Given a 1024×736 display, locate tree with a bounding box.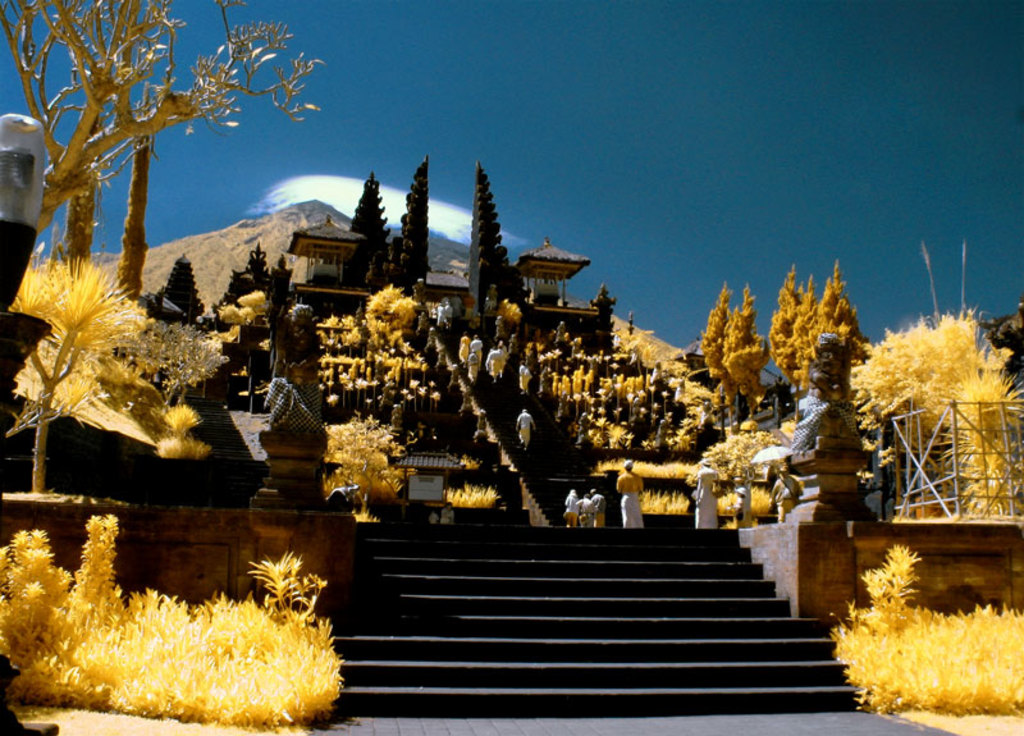
Located: [left=773, top=271, right=864, bottom=385].
